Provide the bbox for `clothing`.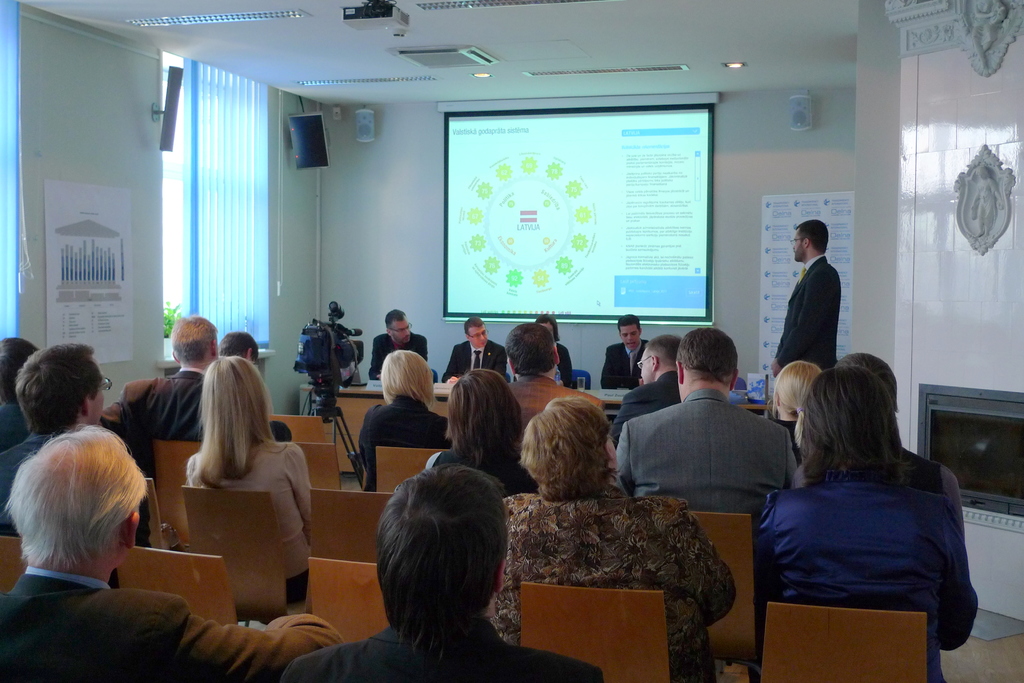
box=[771, 416, 799, 429].
